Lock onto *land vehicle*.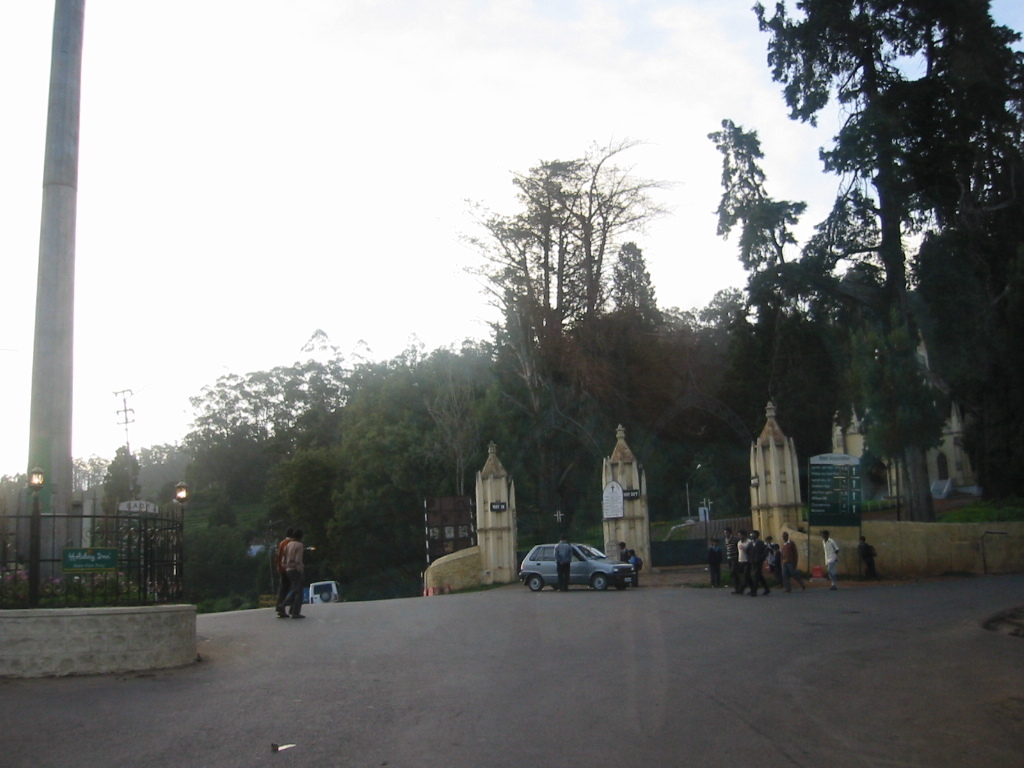
Locked: (305,576,344,606).
